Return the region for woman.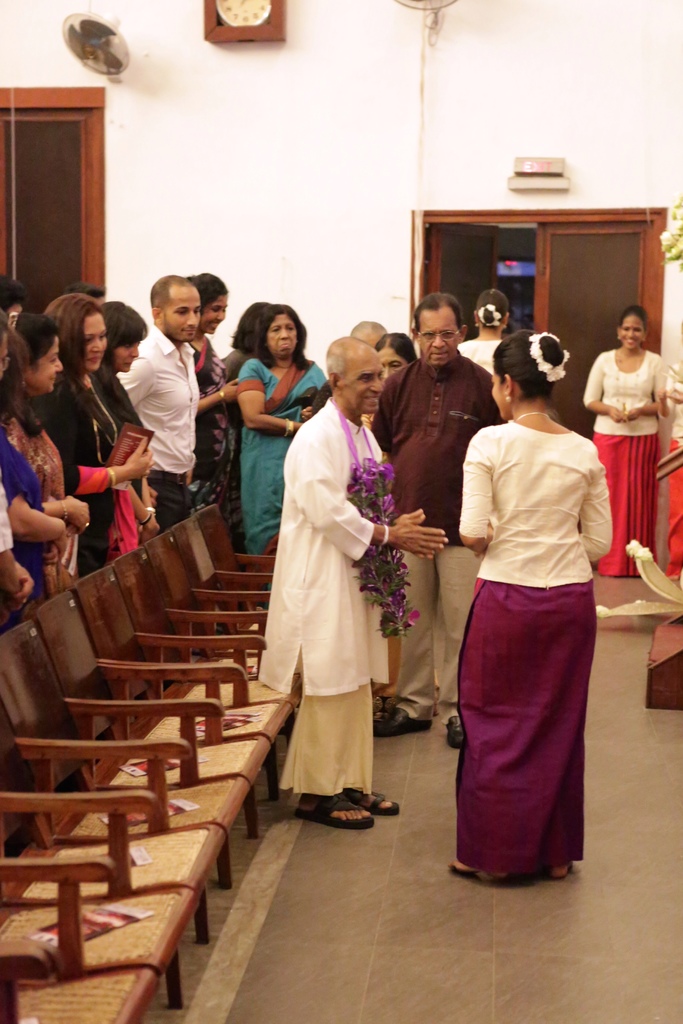
detection(96, 307, 161, 549).
